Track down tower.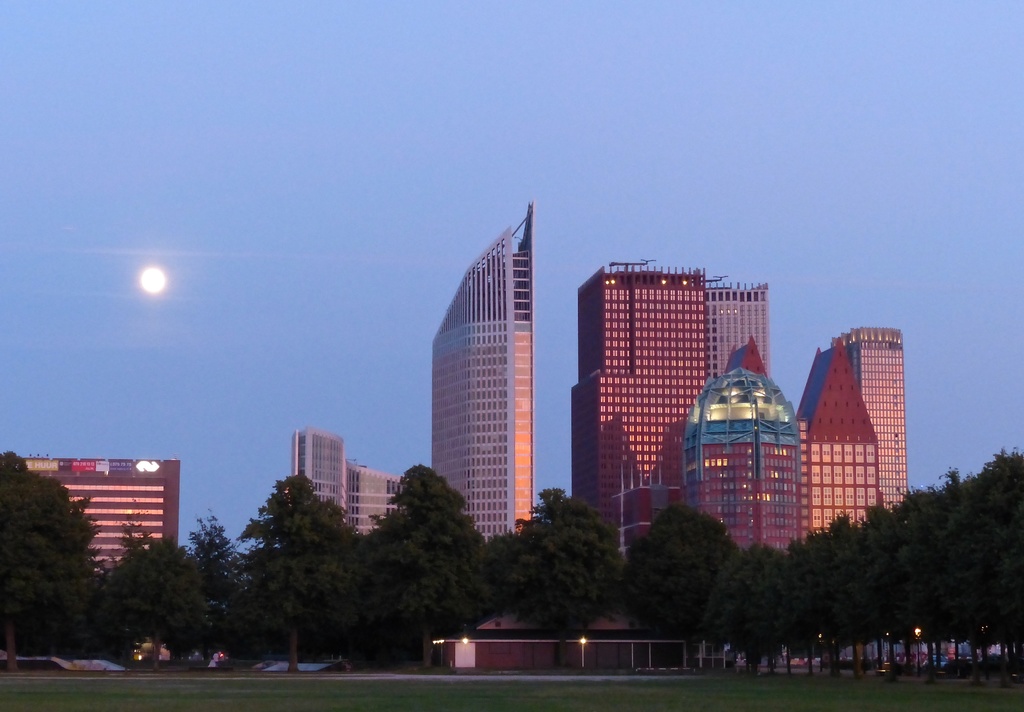
Tracked to [left=705, top=279, right=769, bottom=377].
